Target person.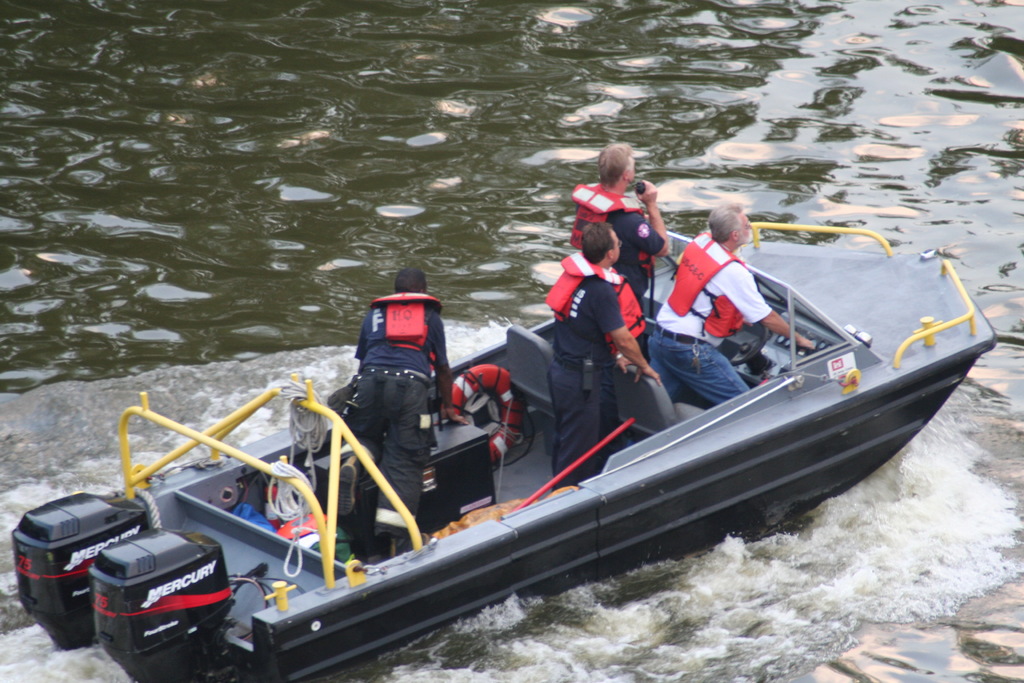
Target region: (344, 258, 467, 564).
